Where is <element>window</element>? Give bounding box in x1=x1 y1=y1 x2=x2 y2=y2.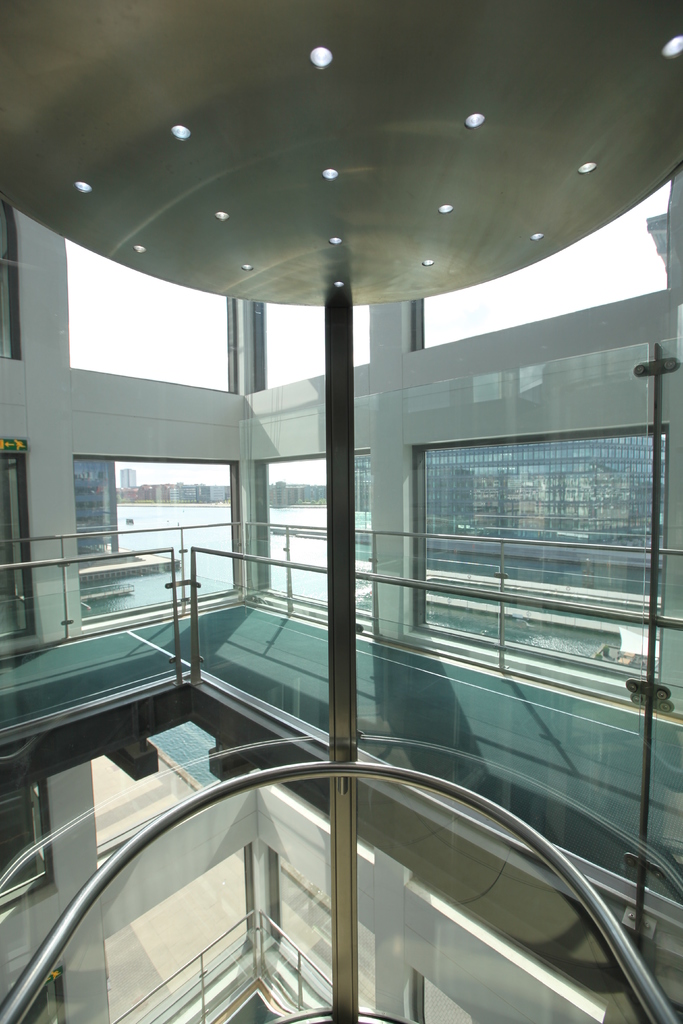
x1=66 y1=239 x2=231 y2=392.
